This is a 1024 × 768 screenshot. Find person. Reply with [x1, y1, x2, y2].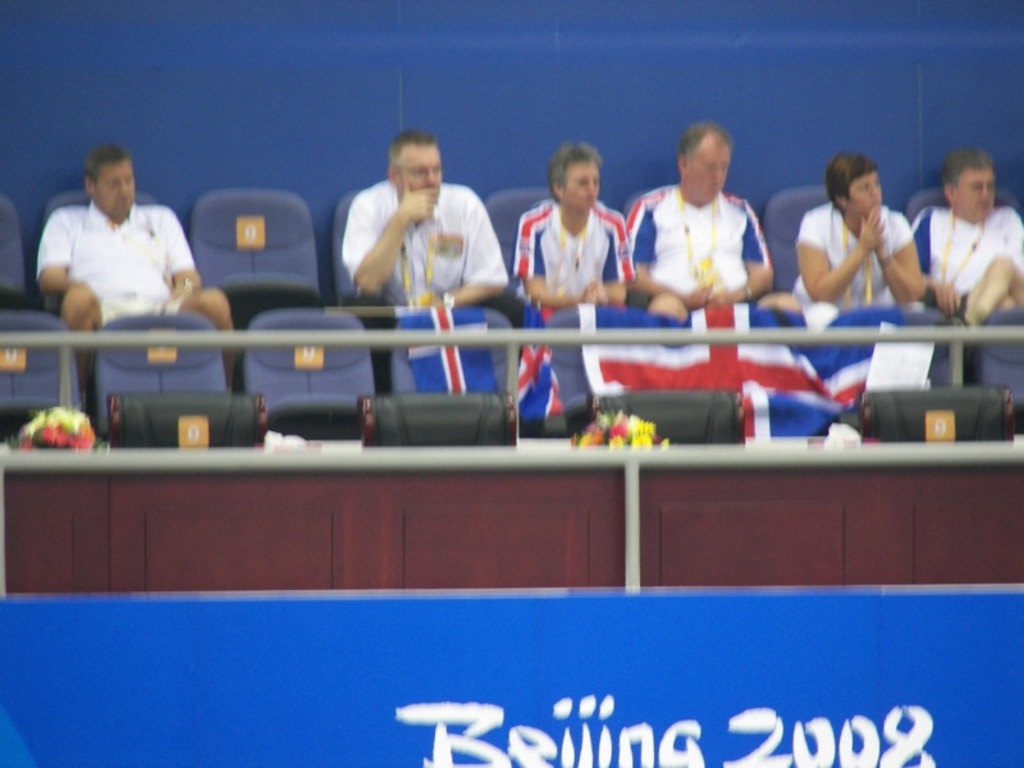
[908, 143, 1023, 324].
